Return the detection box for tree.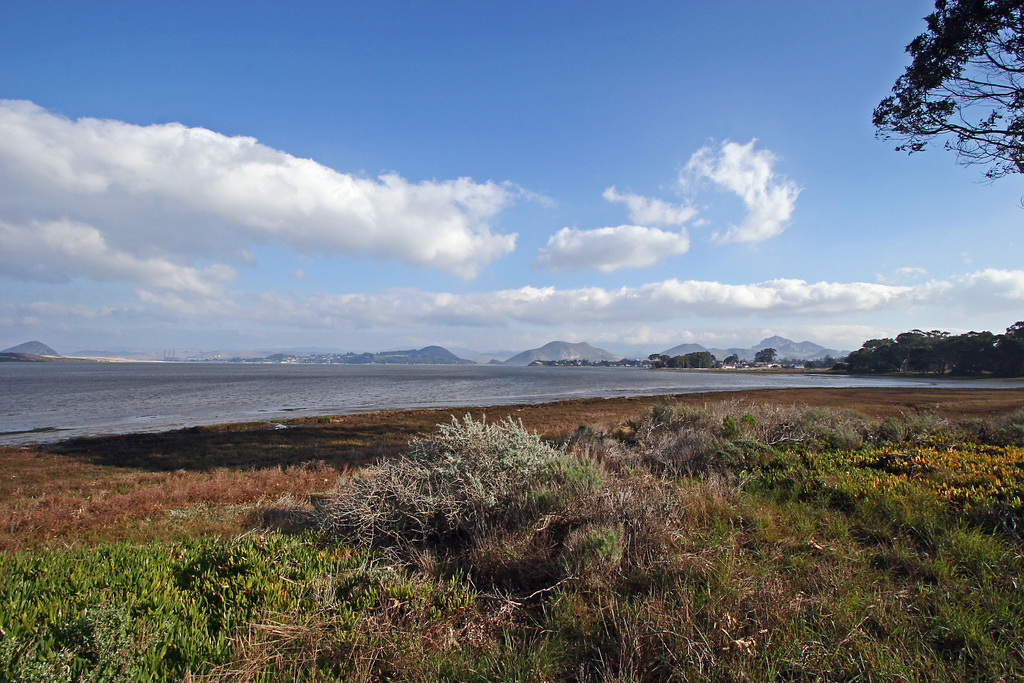
rect(869, 0, 1023, 183).
